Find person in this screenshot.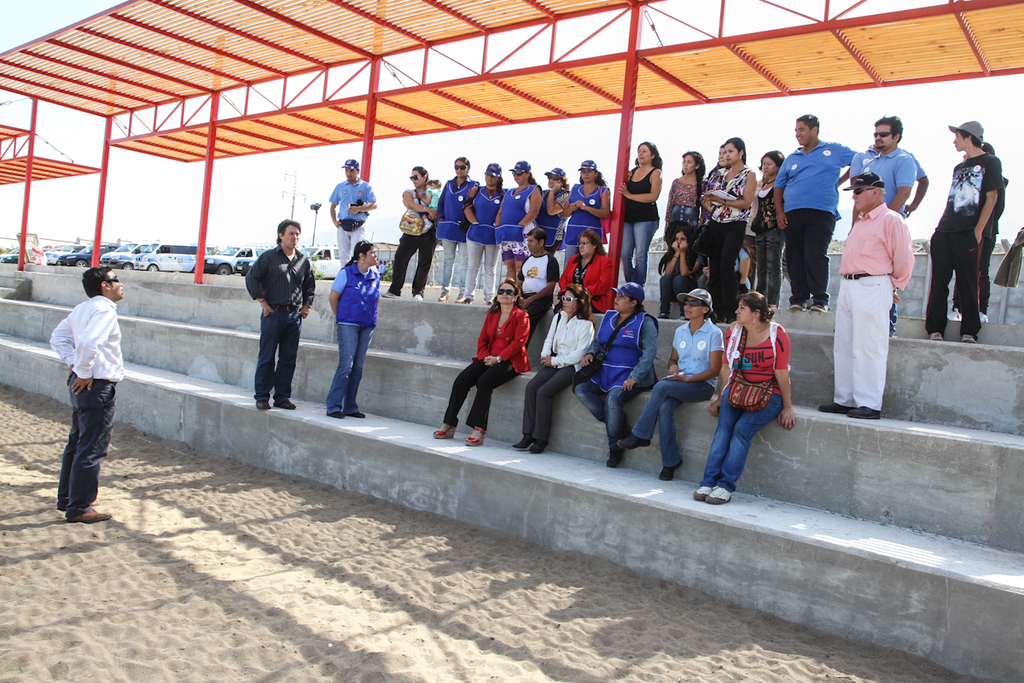
The bounding box for person is [515, 283, 594, 455].
